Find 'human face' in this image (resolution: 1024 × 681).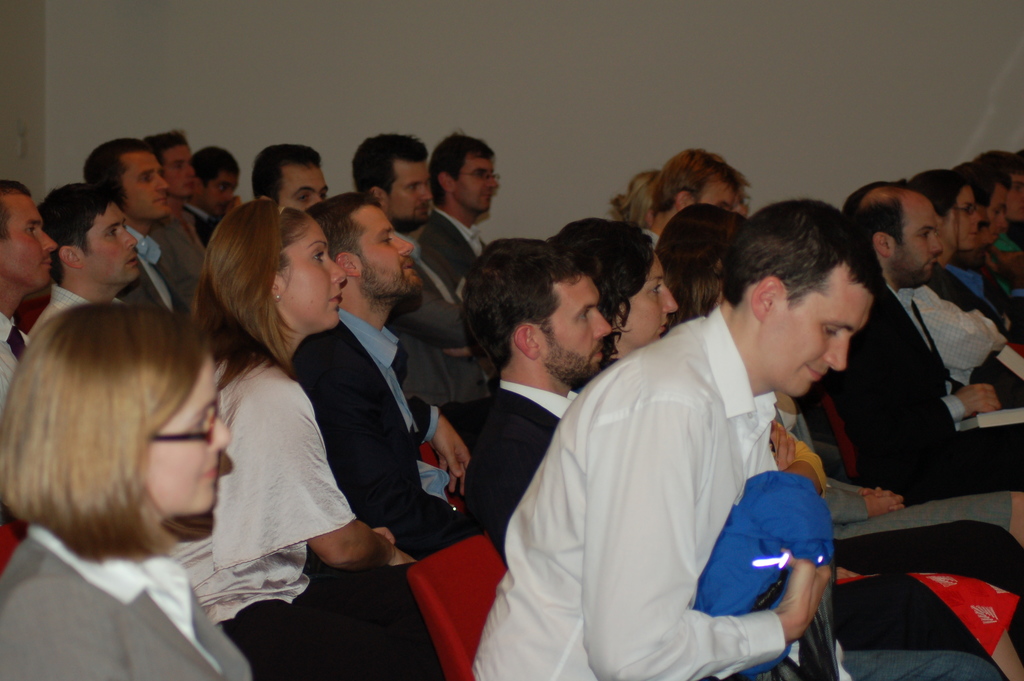
163:145:201:197.
